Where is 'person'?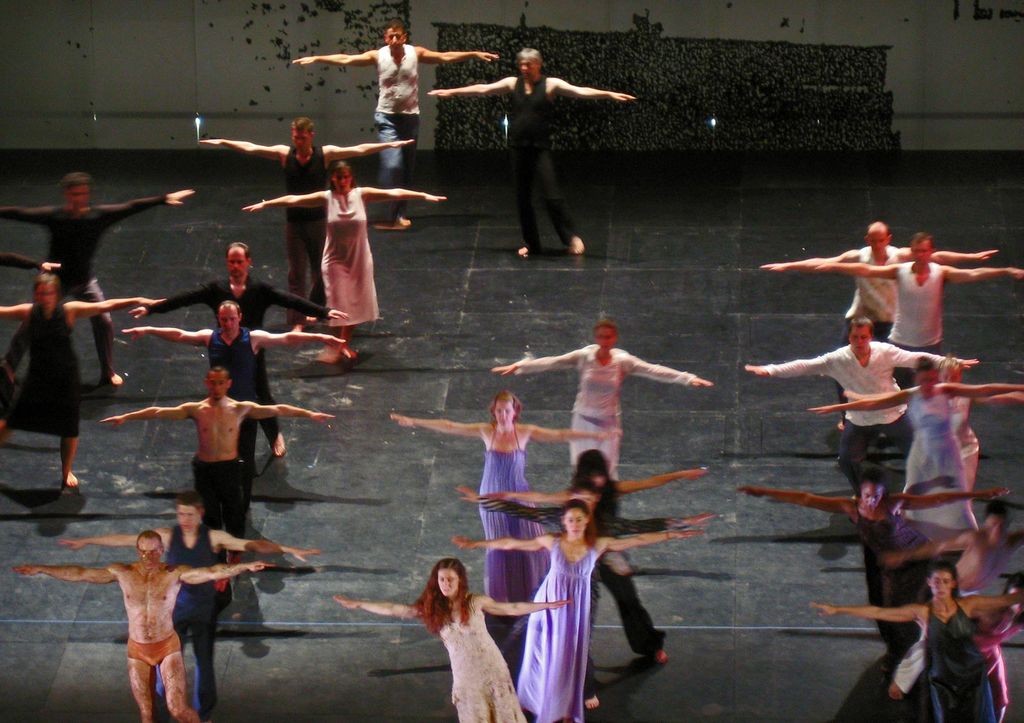
[x1=850, y1=365, x2=980, y2=520].
